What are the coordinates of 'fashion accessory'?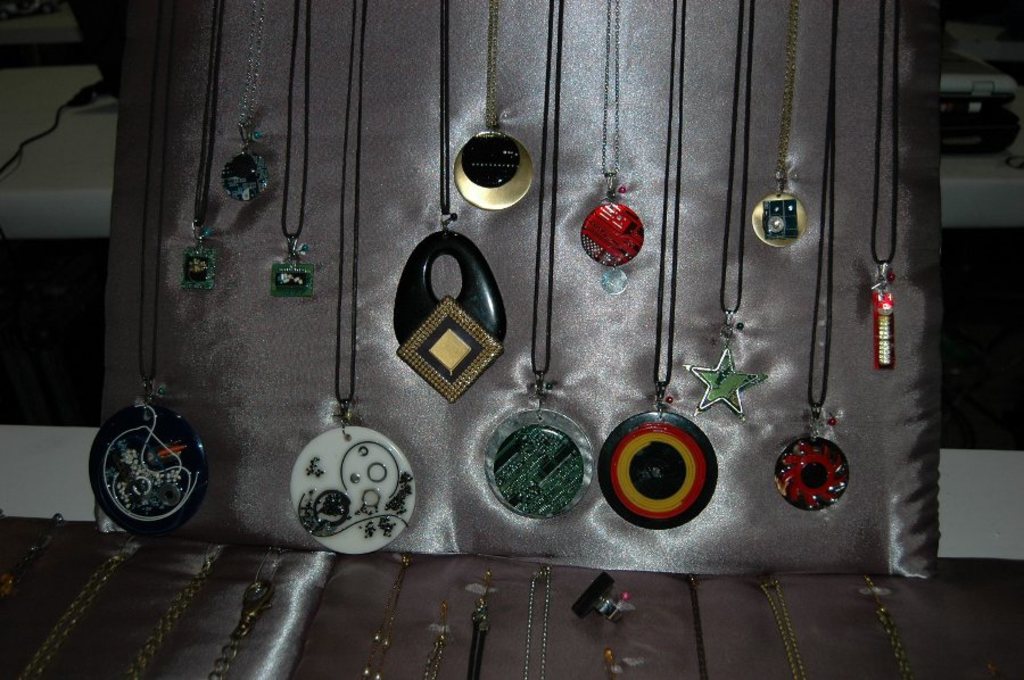
BBox(481, 0, 595, 521).
